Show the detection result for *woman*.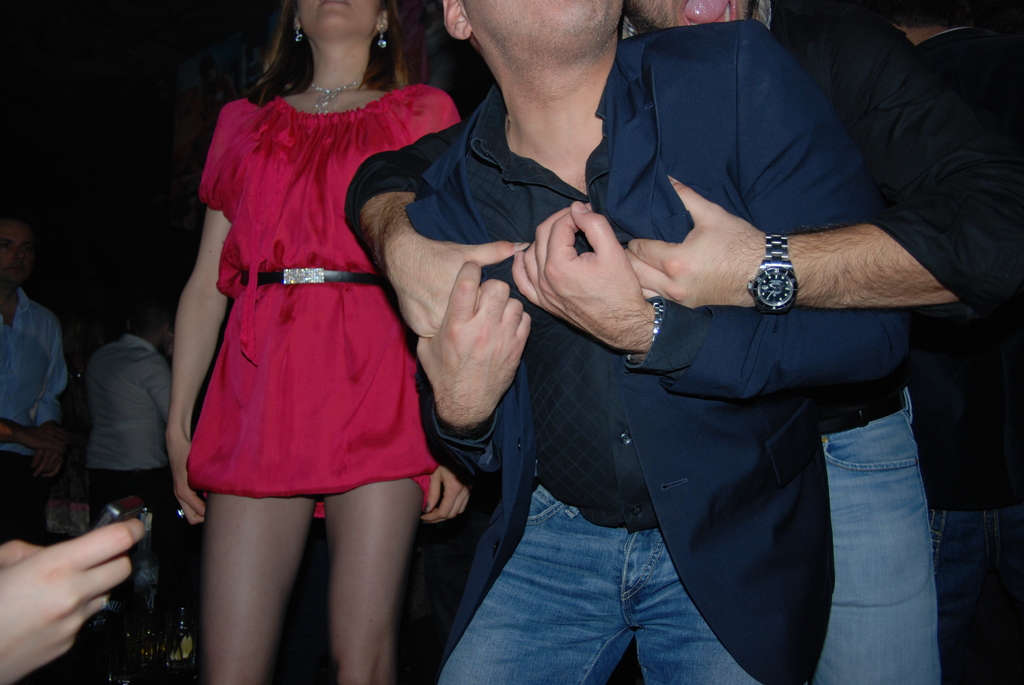
crop(164, 0, 480, 684).
